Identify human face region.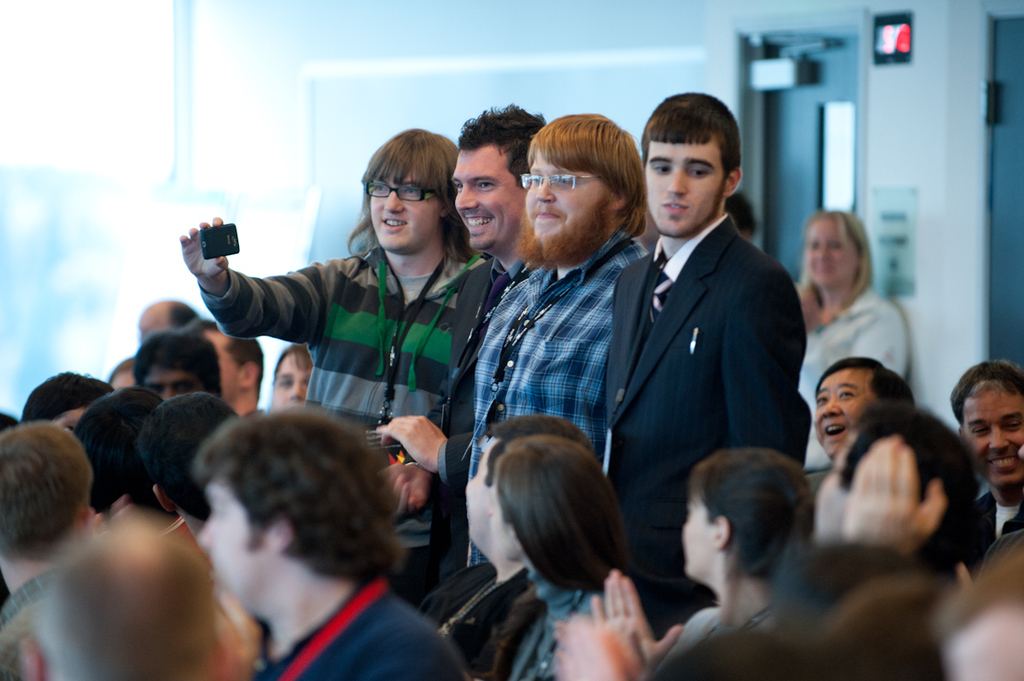
Region: 677/487/722/584.
